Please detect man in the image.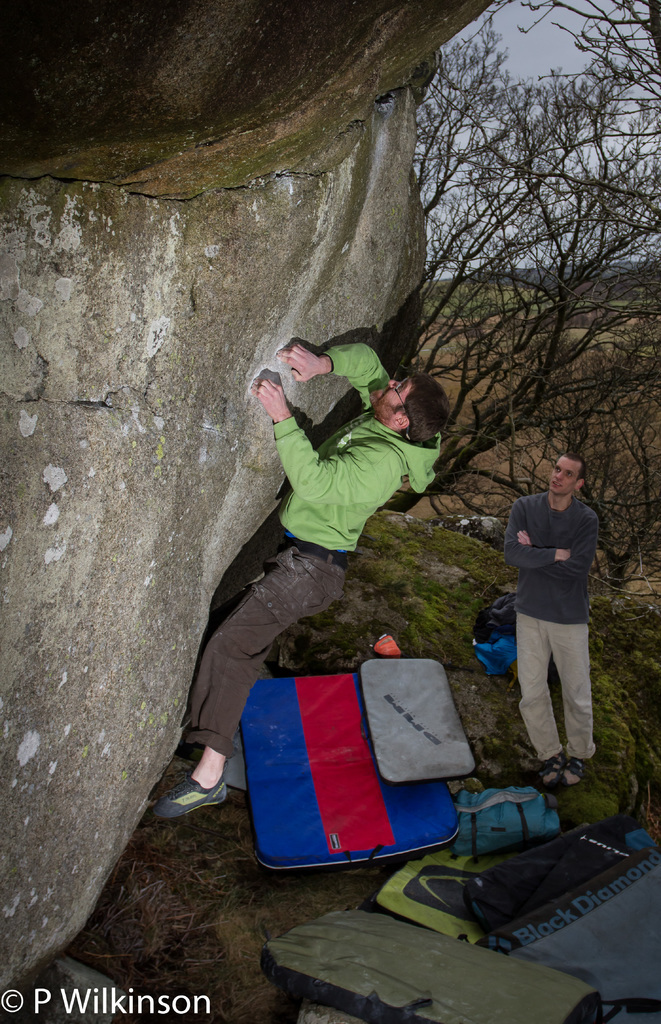
Rect(139, 342, 450, 828).
